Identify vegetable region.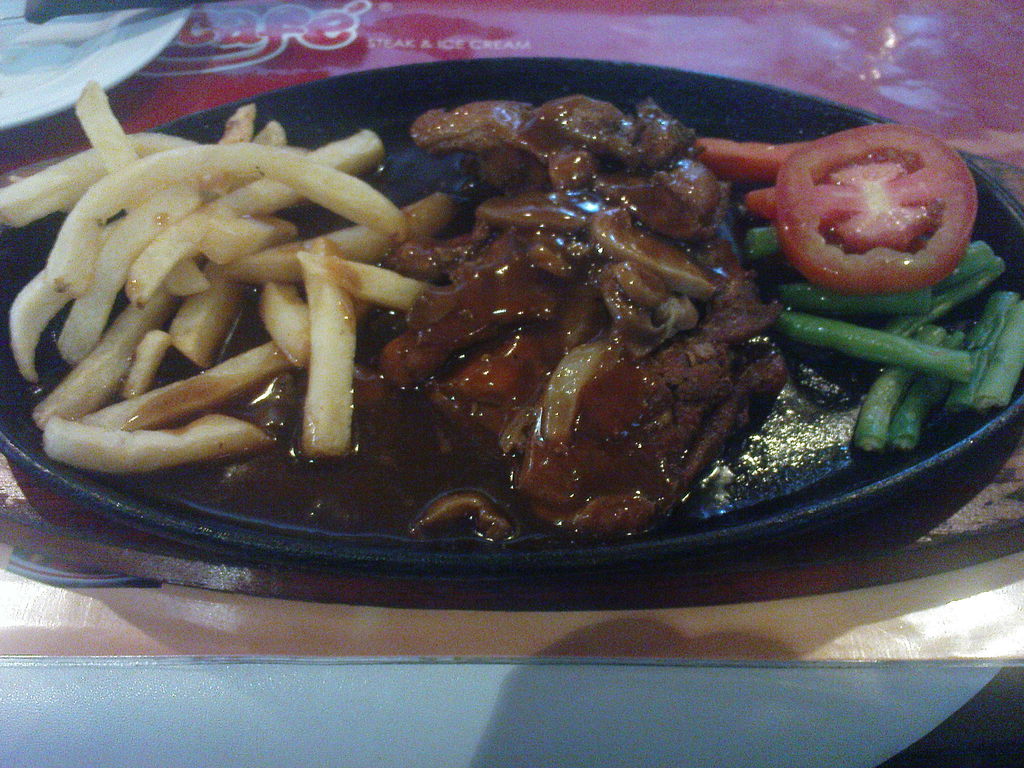
Region: <bbox>854, 323, 938, 451</bbox>.
